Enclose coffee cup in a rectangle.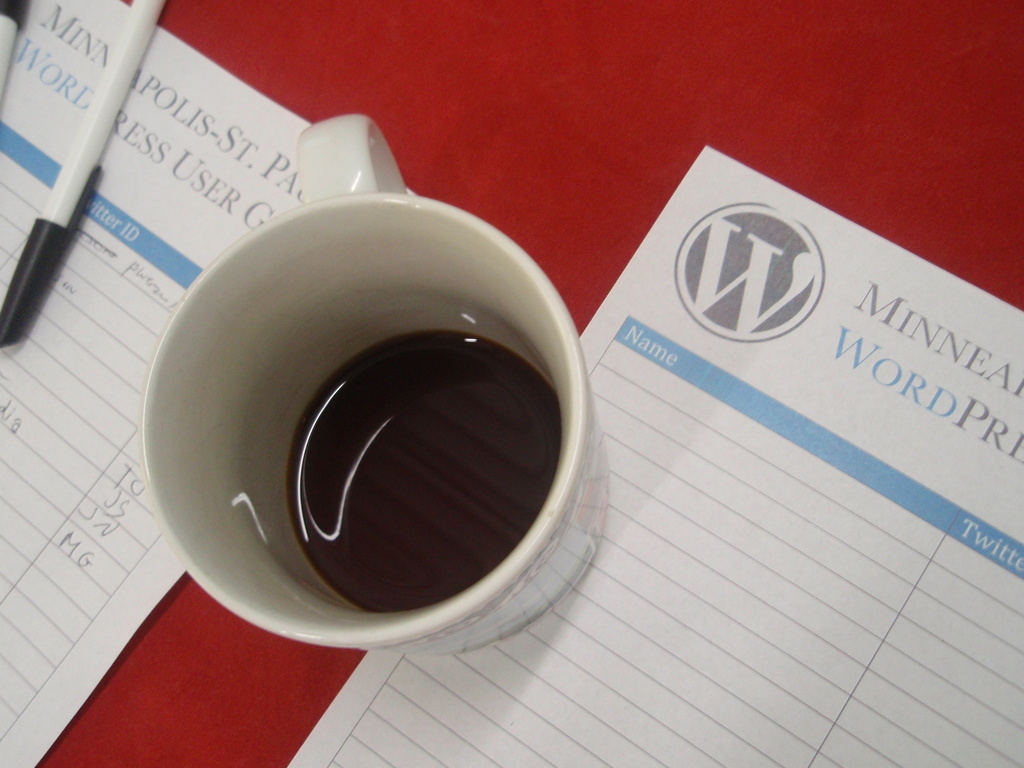
bbox=(139, 114, 615, 666).
